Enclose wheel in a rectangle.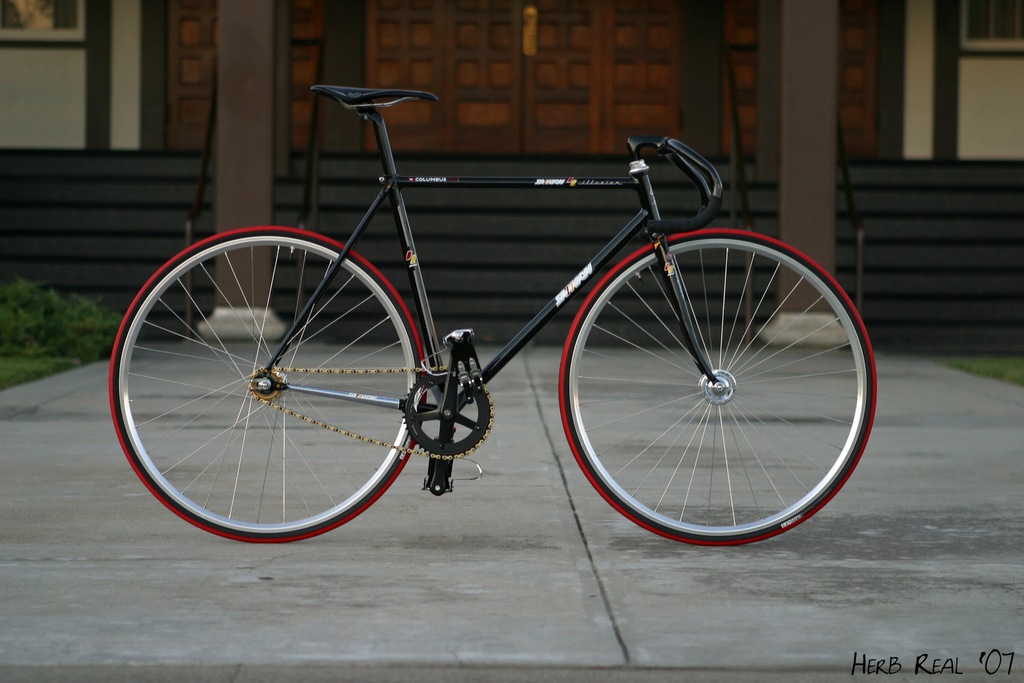
(left=110, top=230, right=428, bottom=544).
